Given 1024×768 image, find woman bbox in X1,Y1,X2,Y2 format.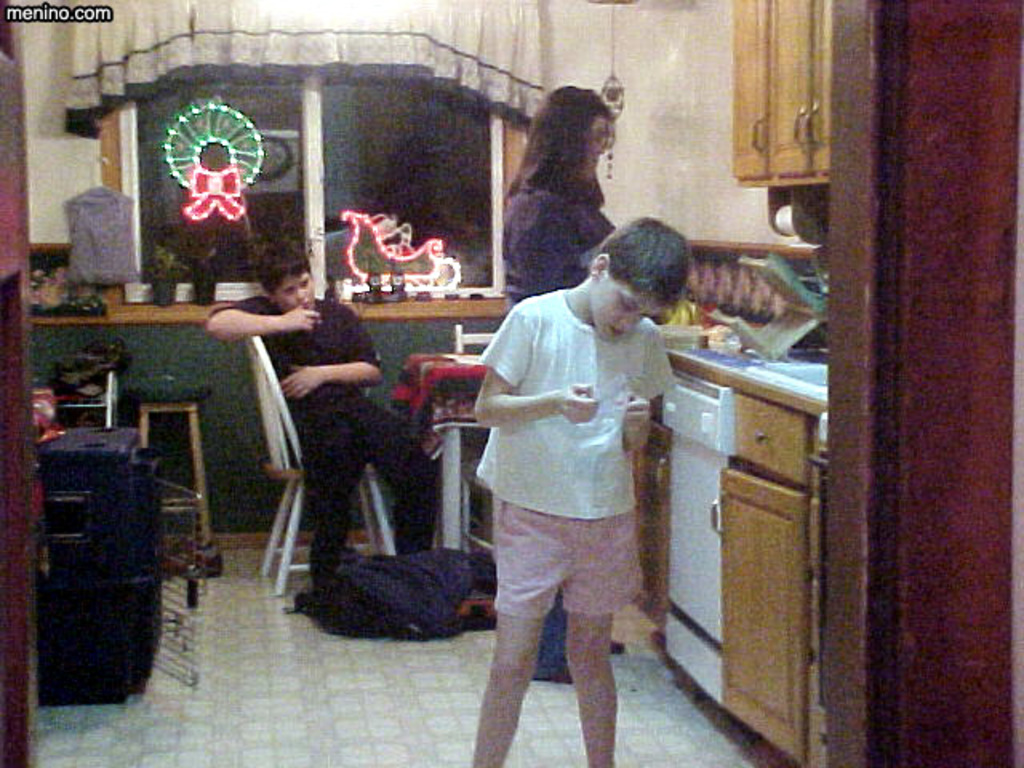
502,80,635,686.
